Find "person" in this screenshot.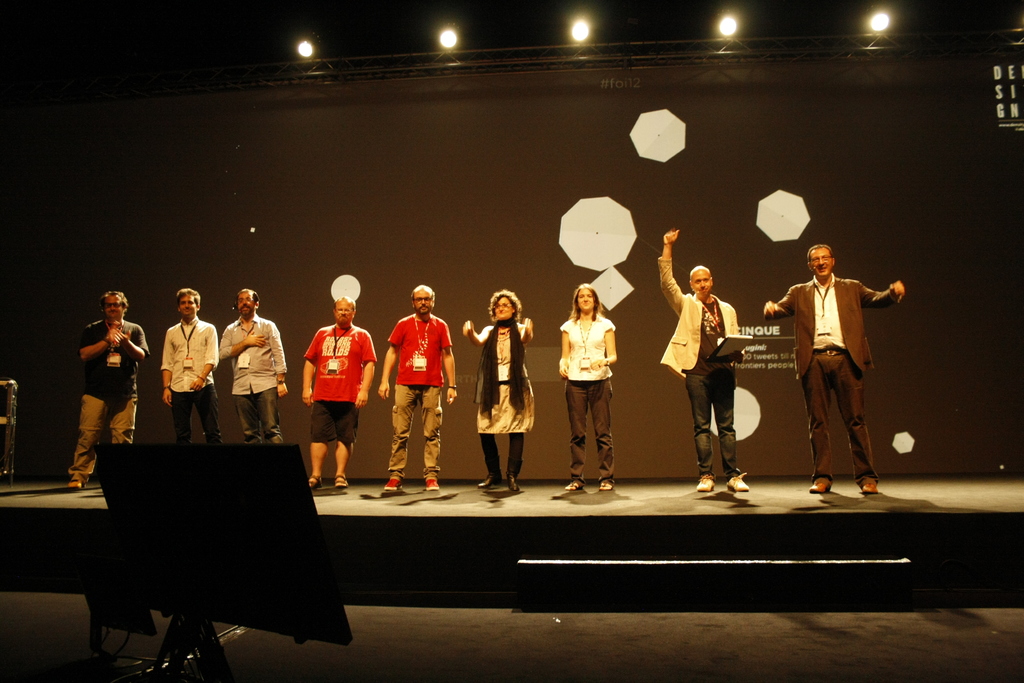
The bounding box for "person" is {"left": 301, "top": 294, "right": 378, "bottom": 491}.
